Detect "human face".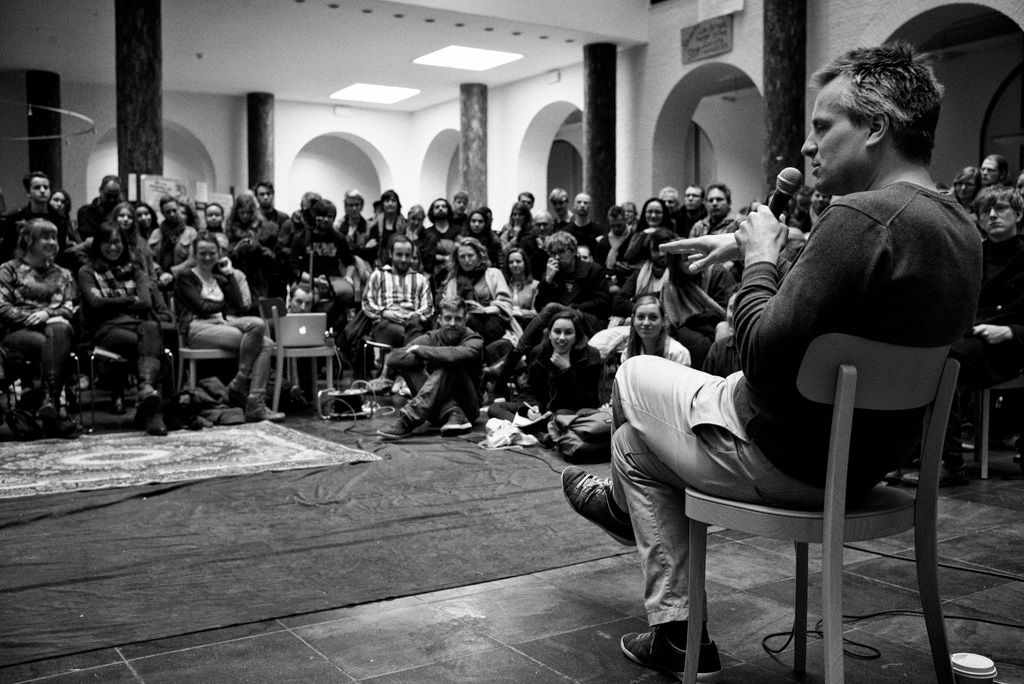
Detected at (left=390, top=240, right=415, bottom=268).
